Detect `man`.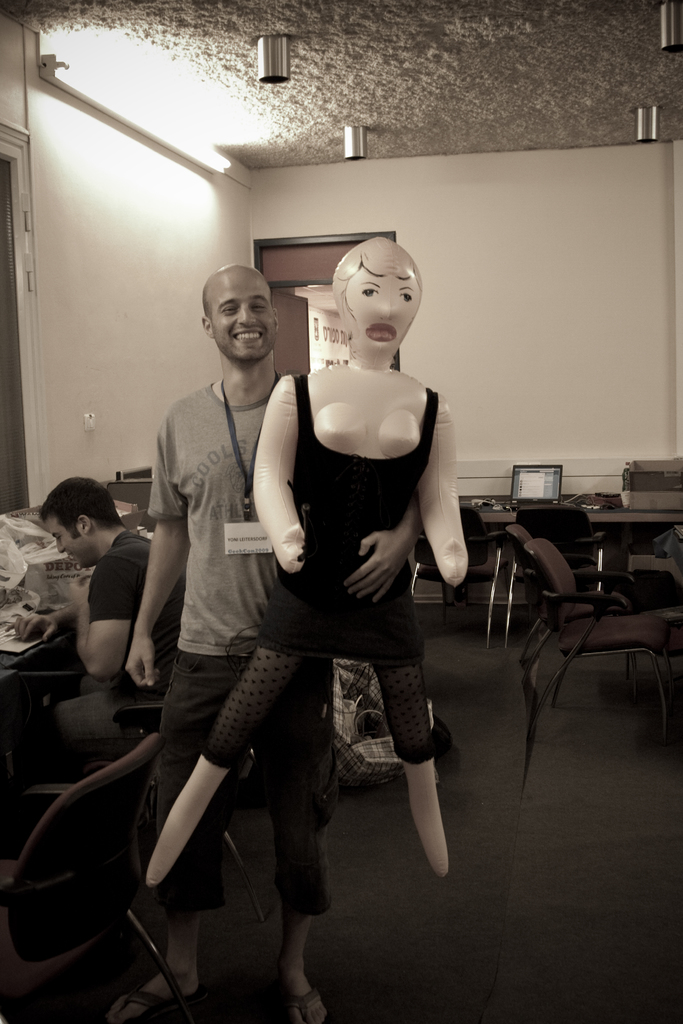
Detected at select_region(37, 479, 189, 764).
